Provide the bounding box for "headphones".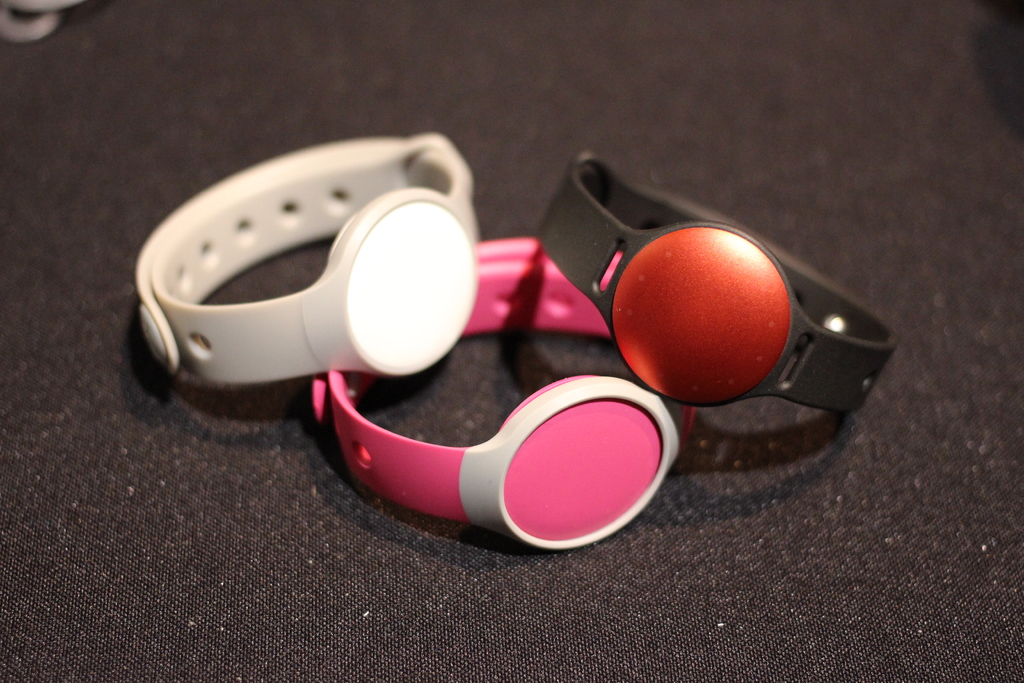
[x1=116, y1=115, x2=522, y2=418].
